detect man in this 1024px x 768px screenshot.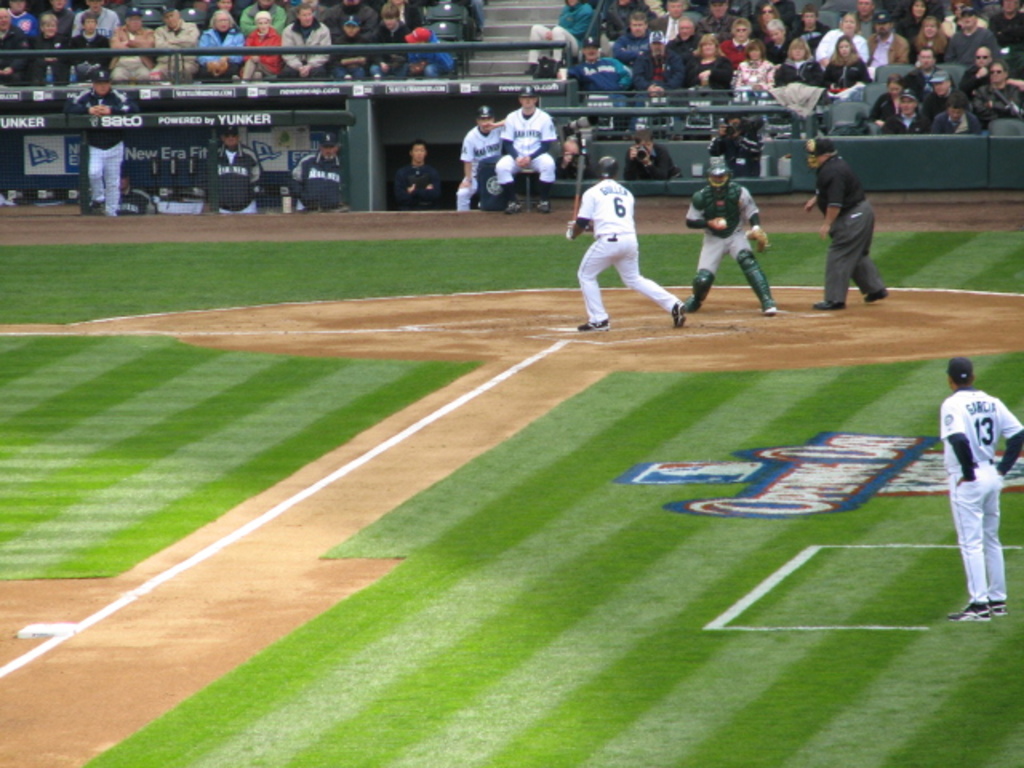
Detection: {"x1": 454, "y1": 106, "x2": 504, "y2": 208}.
